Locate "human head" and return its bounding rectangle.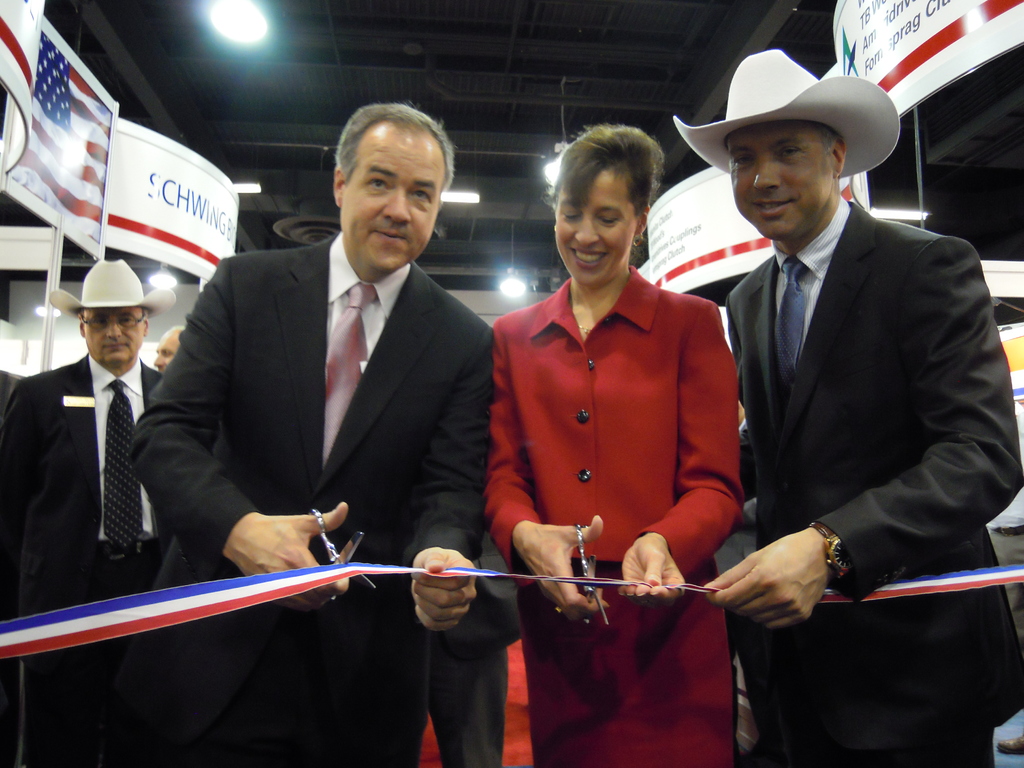
Rect(152, 321, 188, 373).
